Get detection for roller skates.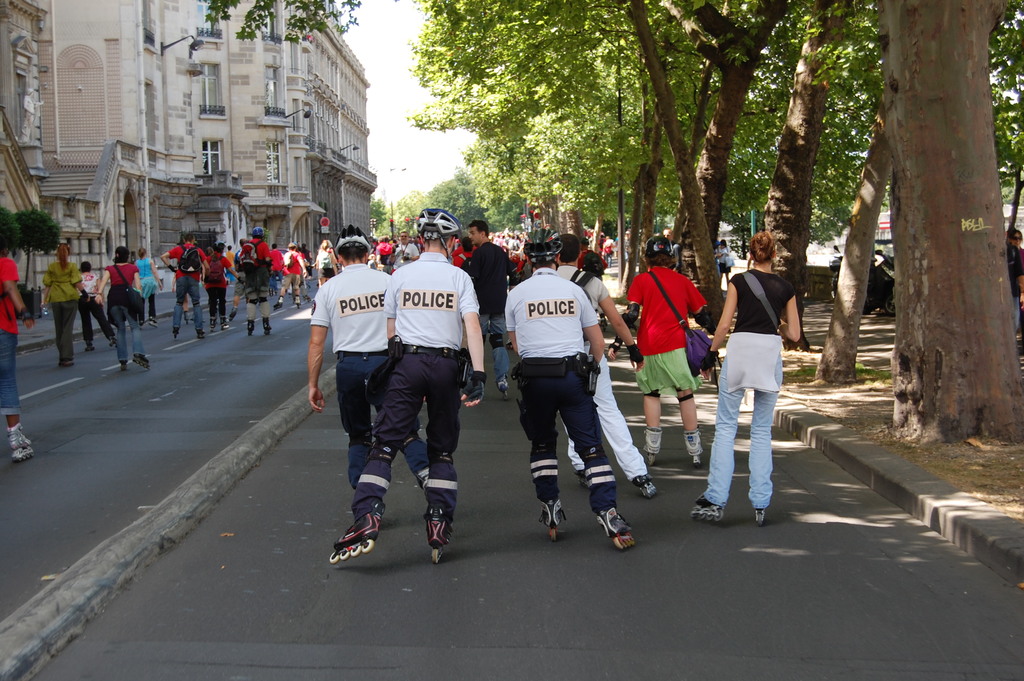
Detection: 572/469/589/486.
